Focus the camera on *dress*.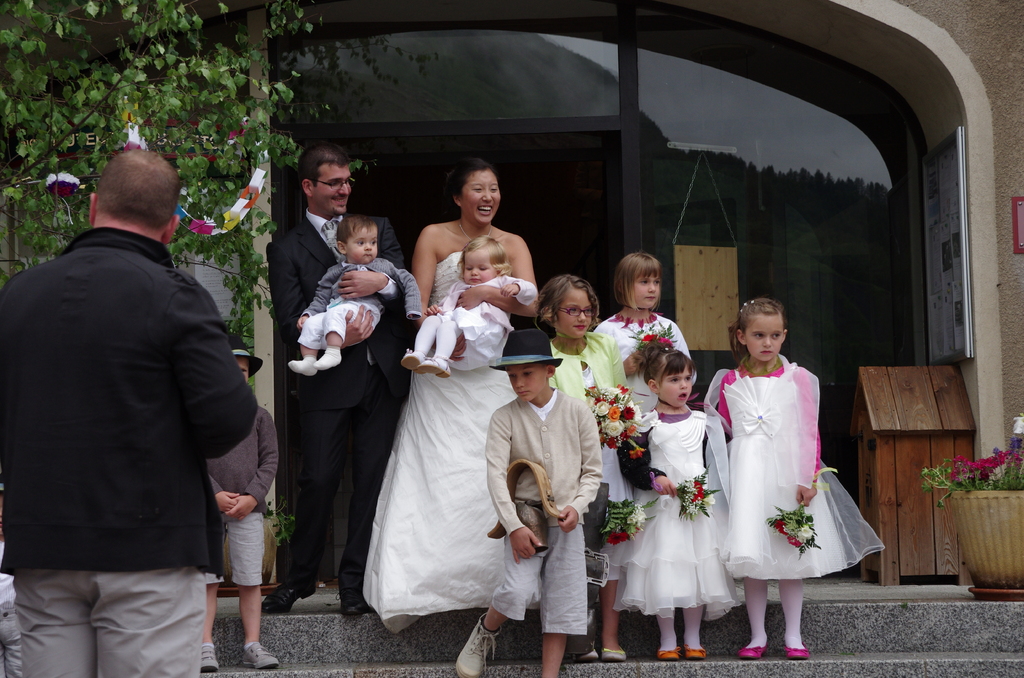
Focus region: 361, 250, 517, 628.
